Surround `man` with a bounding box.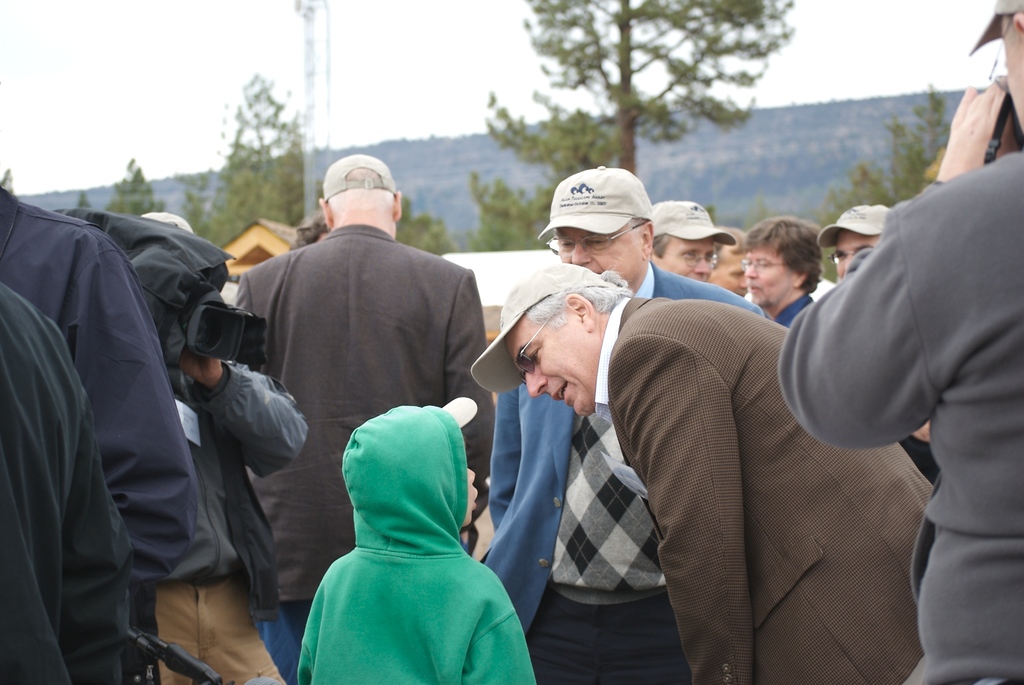
detection(236, 153, 495, 684).
